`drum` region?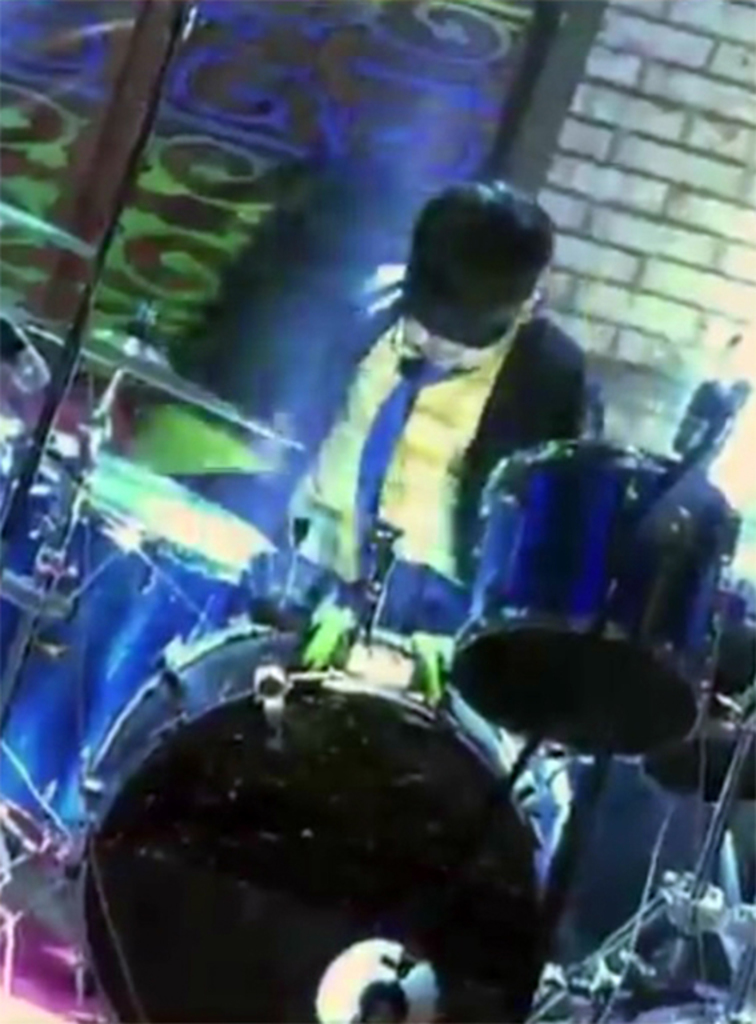
rect(448, 435, 741, 757)
